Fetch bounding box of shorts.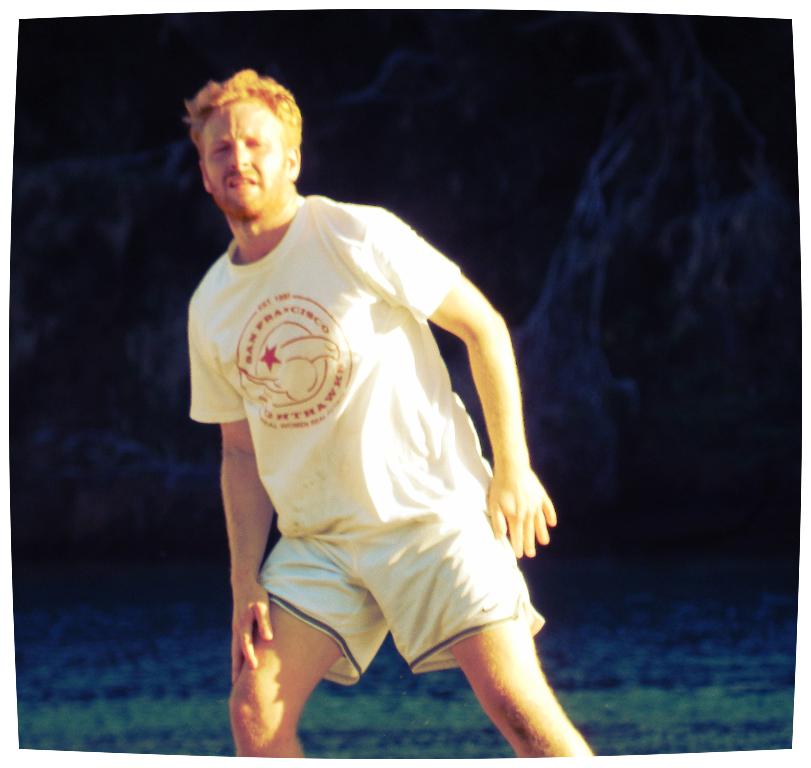
Bbox: x1=254, y1=517, x2=552, y2=661.
